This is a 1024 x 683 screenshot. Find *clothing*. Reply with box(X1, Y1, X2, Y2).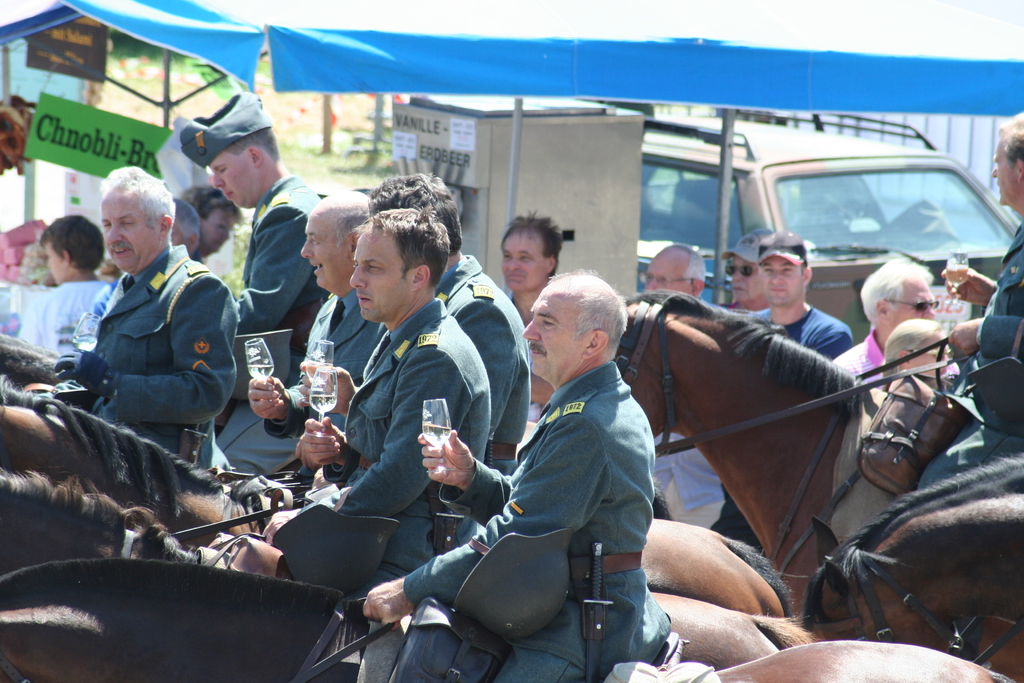
box(650, 416, 733, 522).
